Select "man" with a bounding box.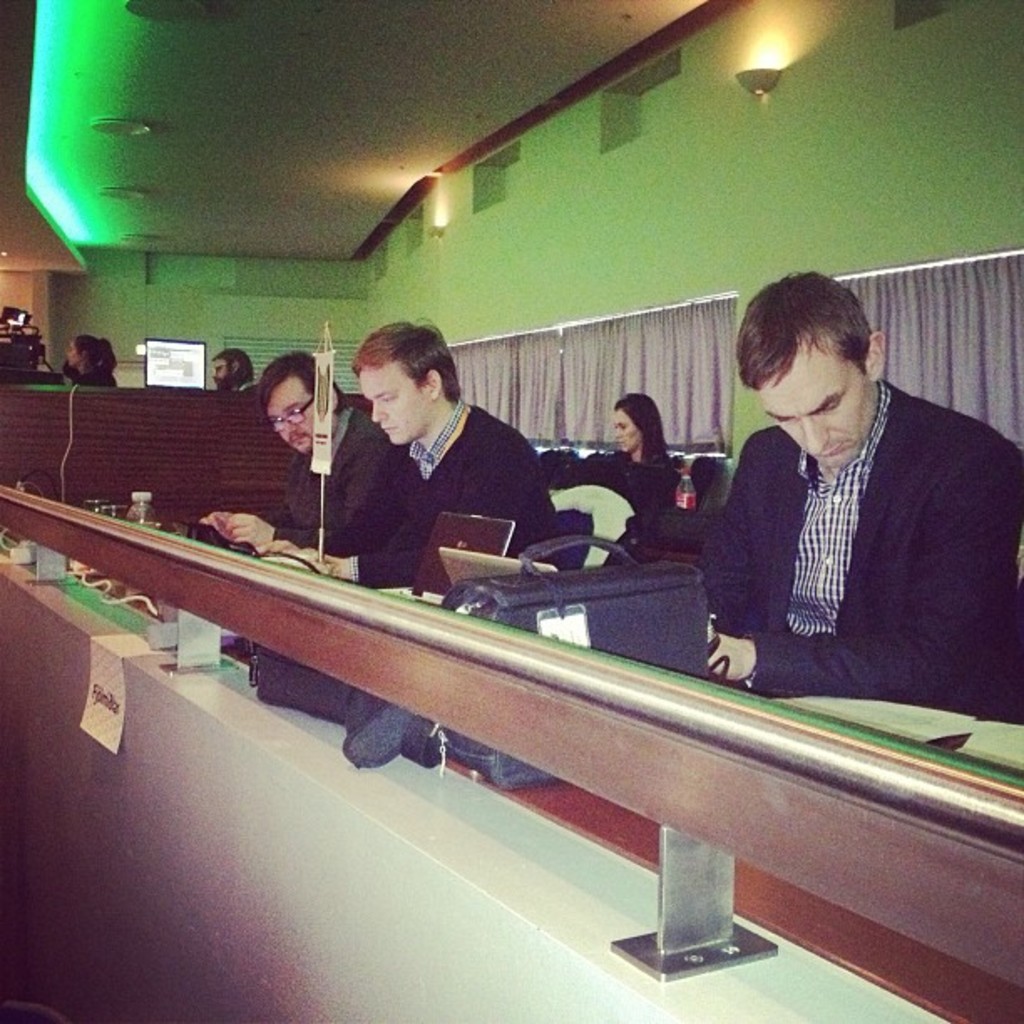
686, 271, 1022, 699.
